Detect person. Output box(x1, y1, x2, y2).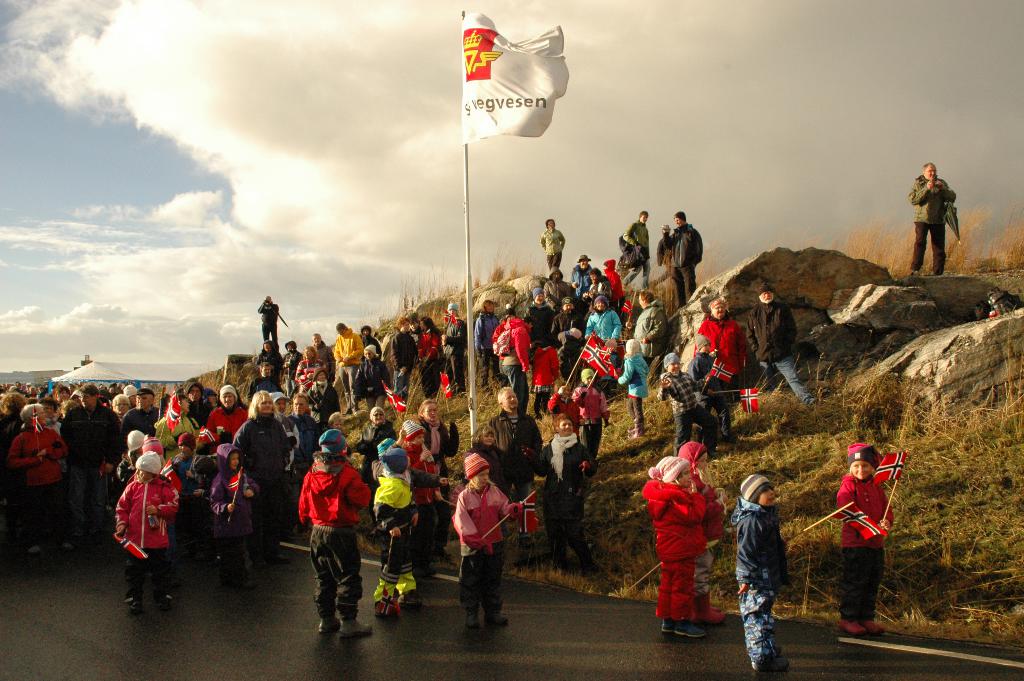
box(731, 477, 783, 674).
